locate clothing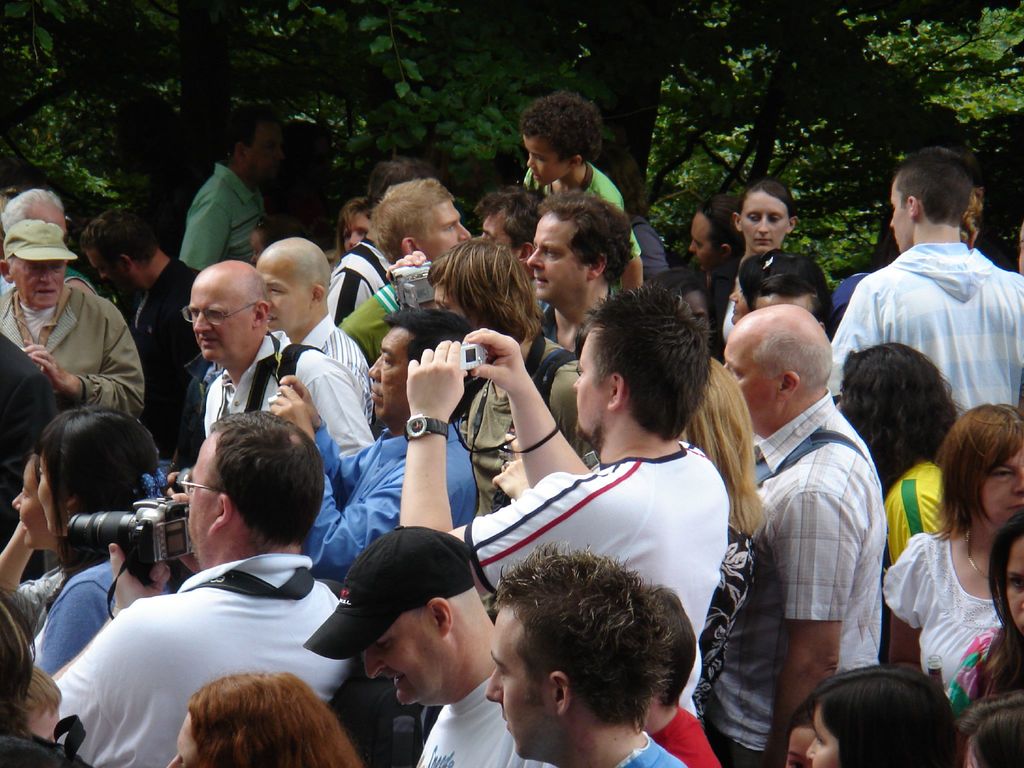
(207, 330, 380, 494)
